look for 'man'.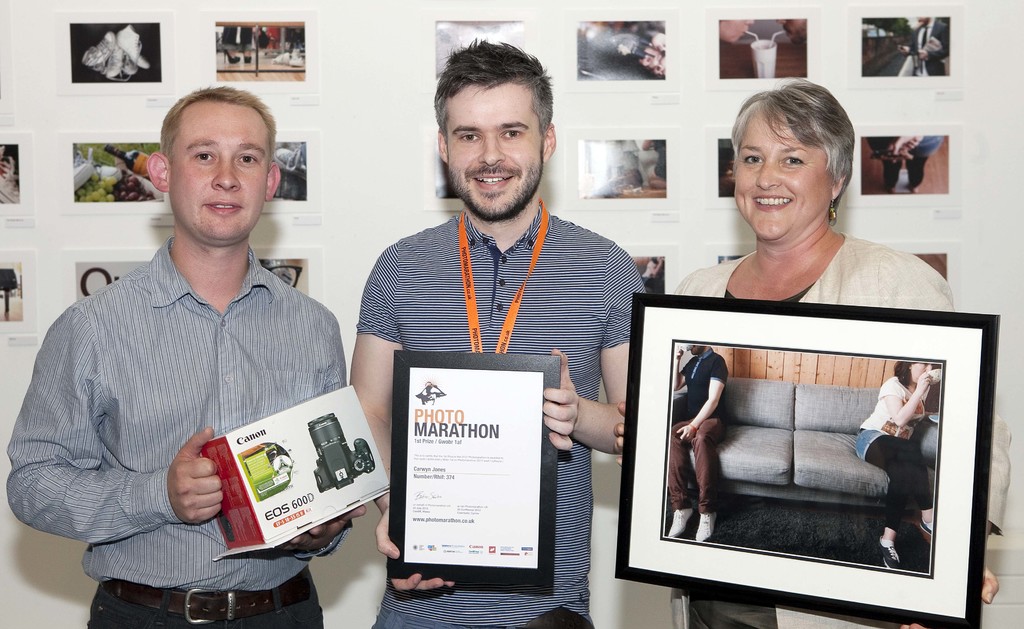
Found: x1=349 y1=37 x2=645 y2=628.
